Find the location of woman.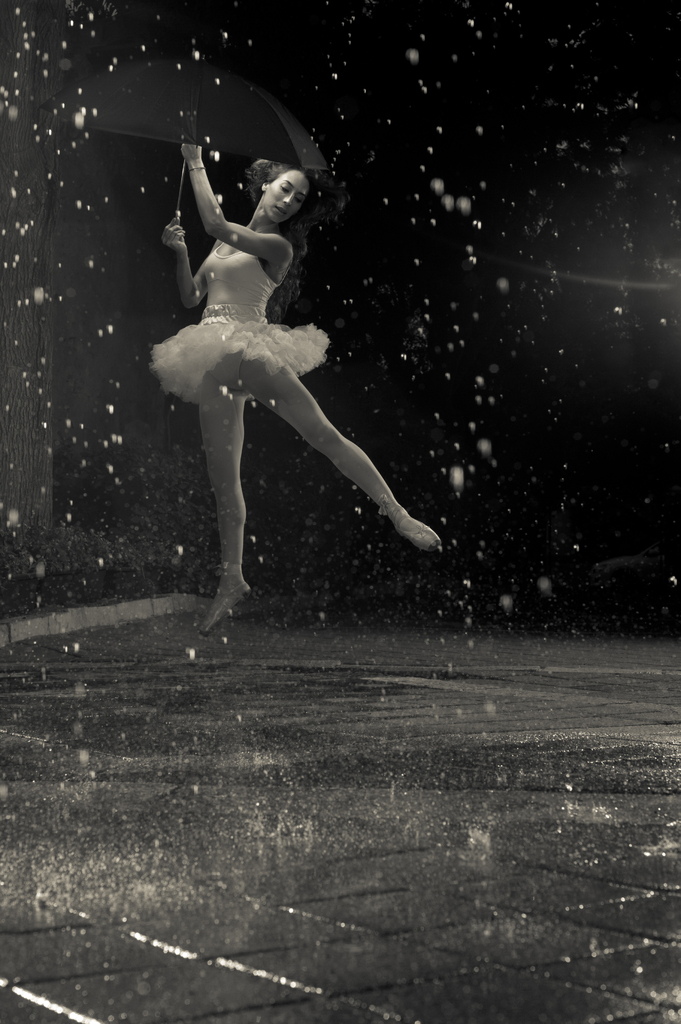
Location: (x1=159, y1=162, x2=453, y2=633).
